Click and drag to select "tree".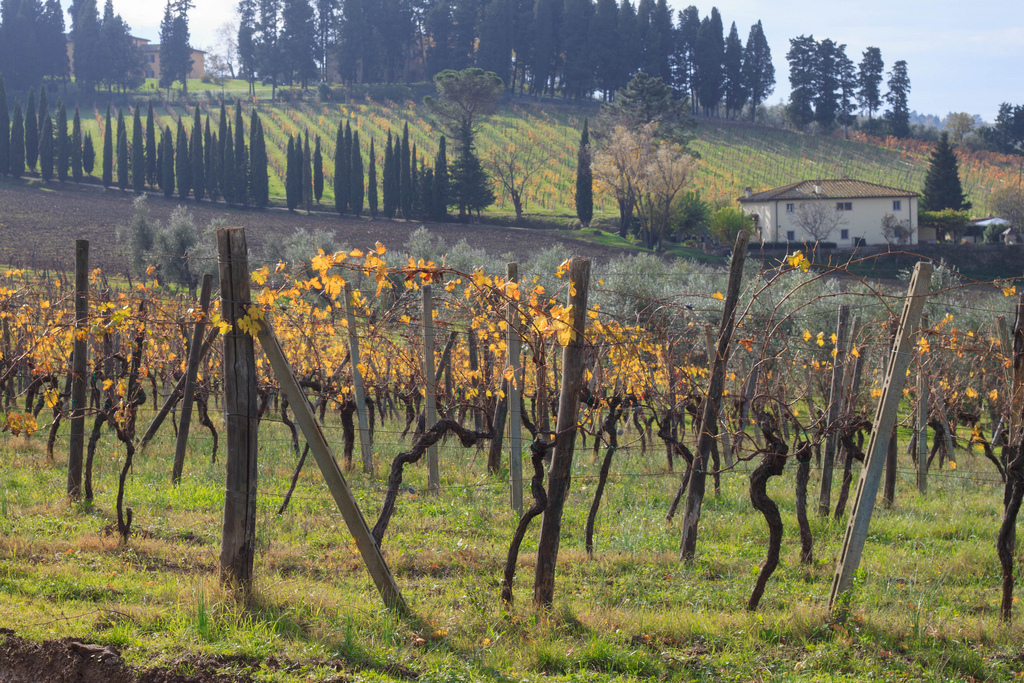
Selection: {"left": 259, "top": 0, "right": 294, "bottom": 81}.
